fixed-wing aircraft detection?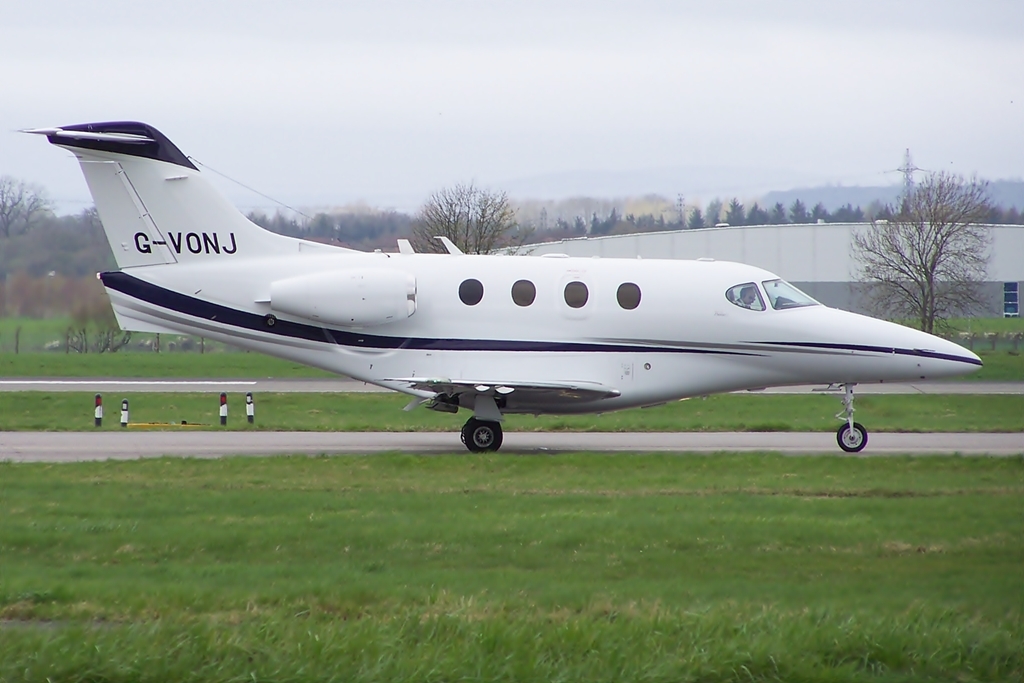
[x1=9, y1=124, x2=993, y2=450]
